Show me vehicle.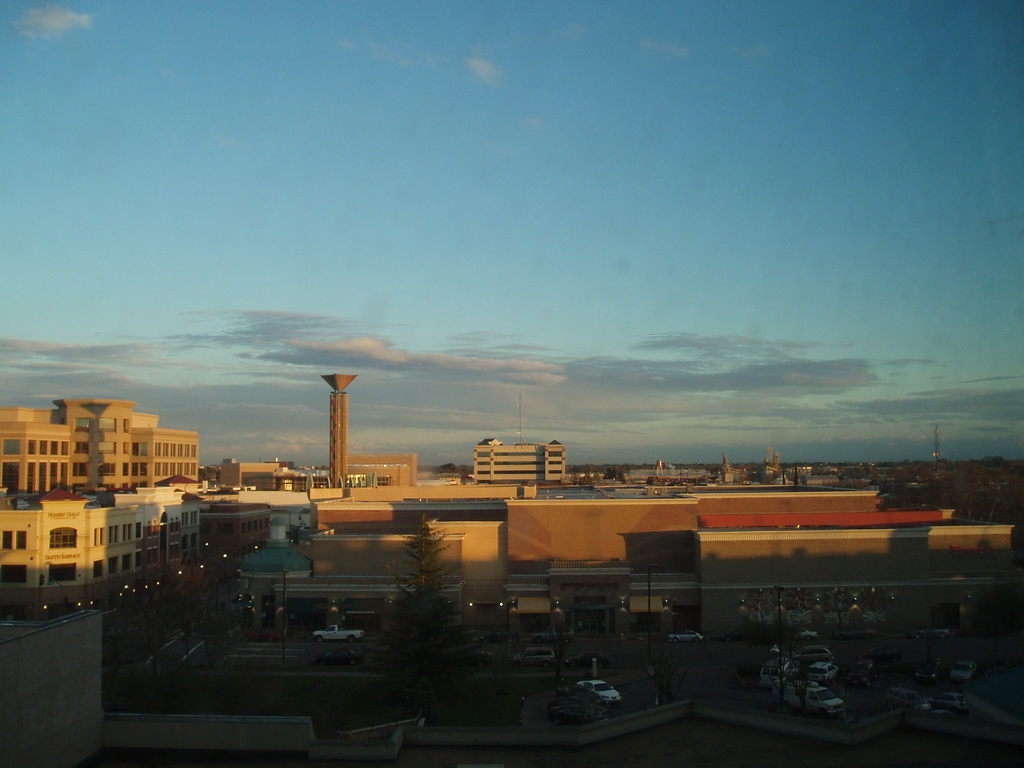
vehicle is here: crop(950, 658, 975, 682).
